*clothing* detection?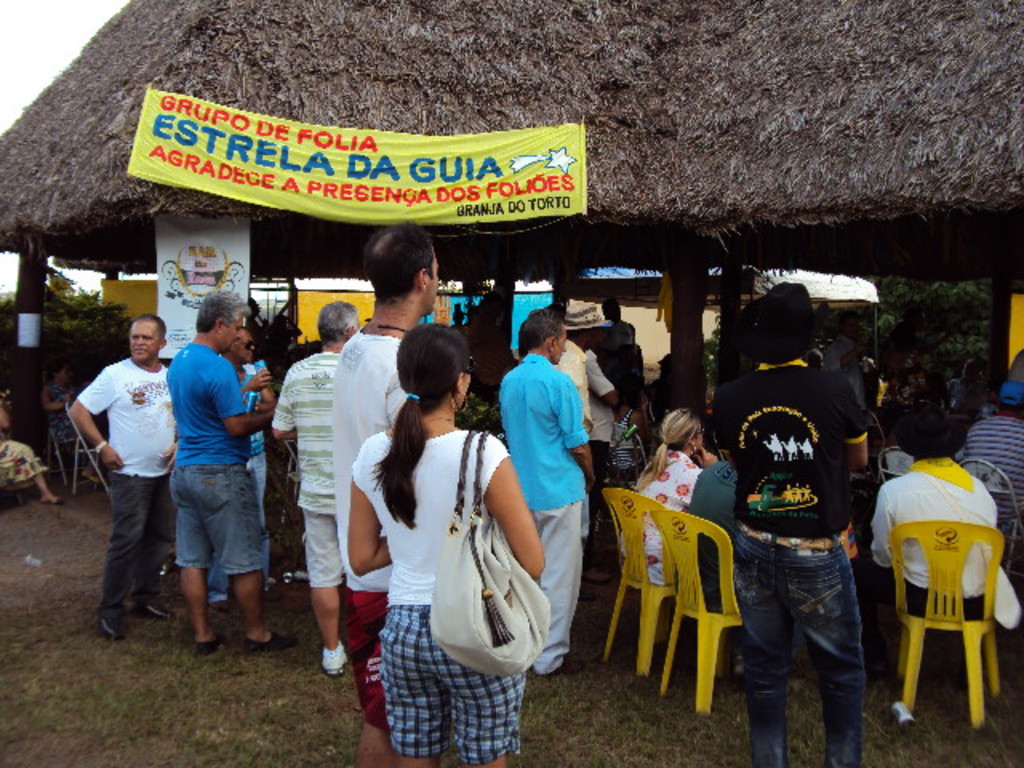
717/358/850/533
